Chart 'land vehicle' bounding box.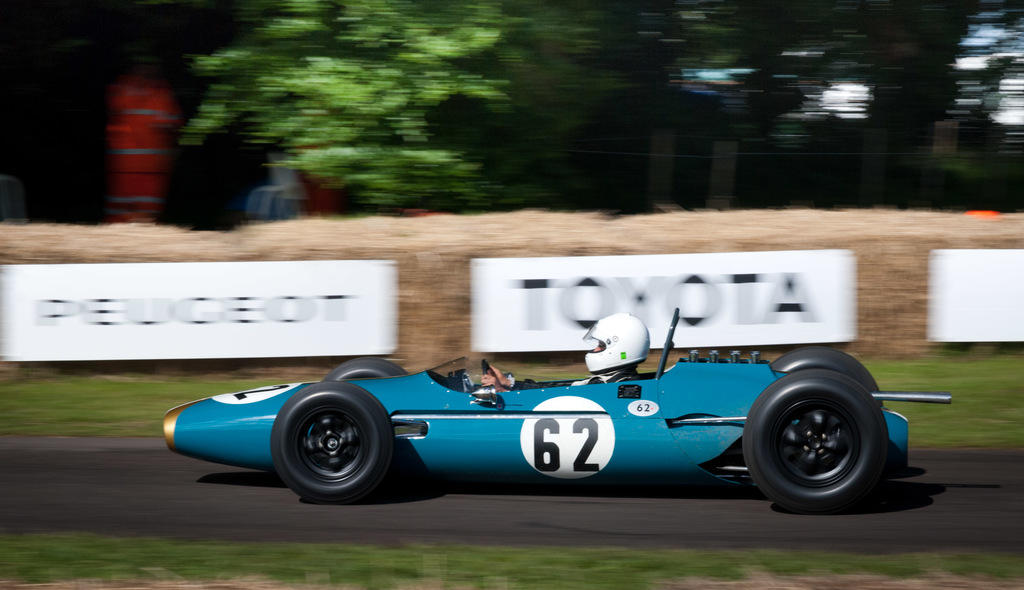
Charted: detection(246, 290, 916, 507).
